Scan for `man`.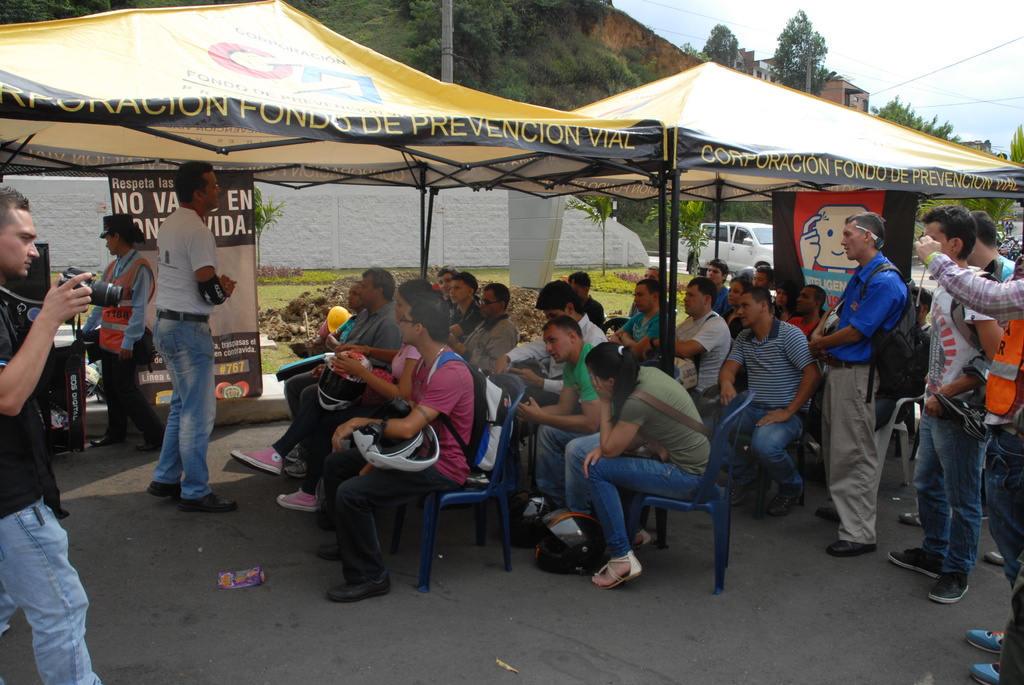
Scan result: [569,271,604,334].
